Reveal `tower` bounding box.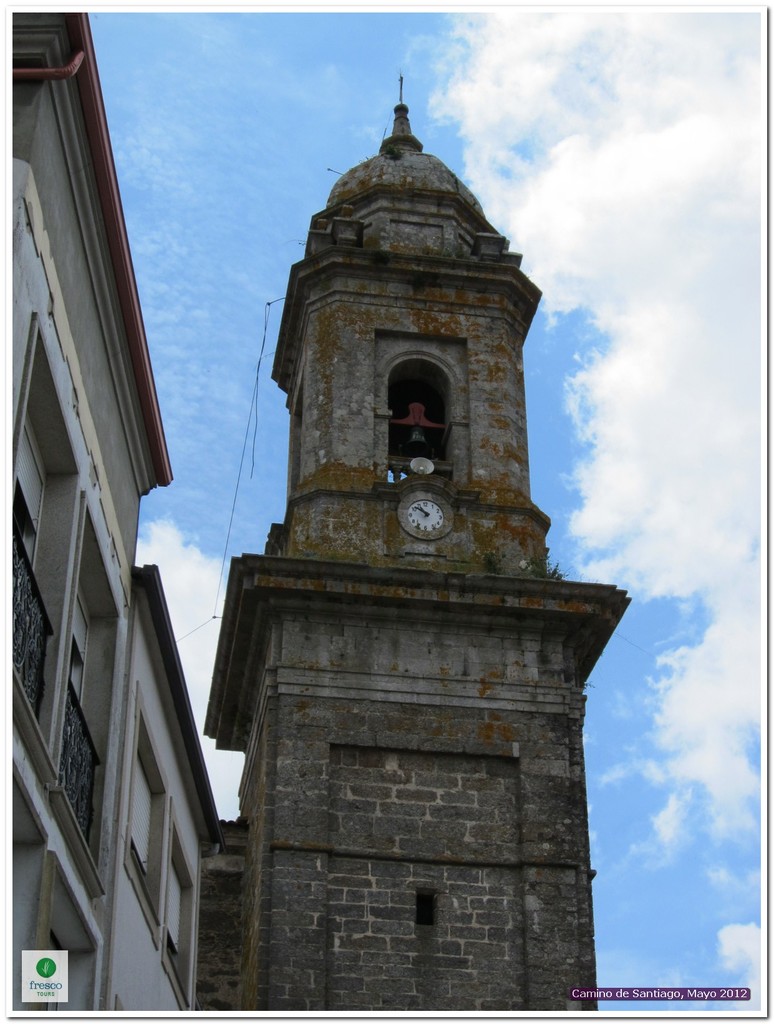
Revealed: [x1=0, y1=1, x2=220, y2=1021].
